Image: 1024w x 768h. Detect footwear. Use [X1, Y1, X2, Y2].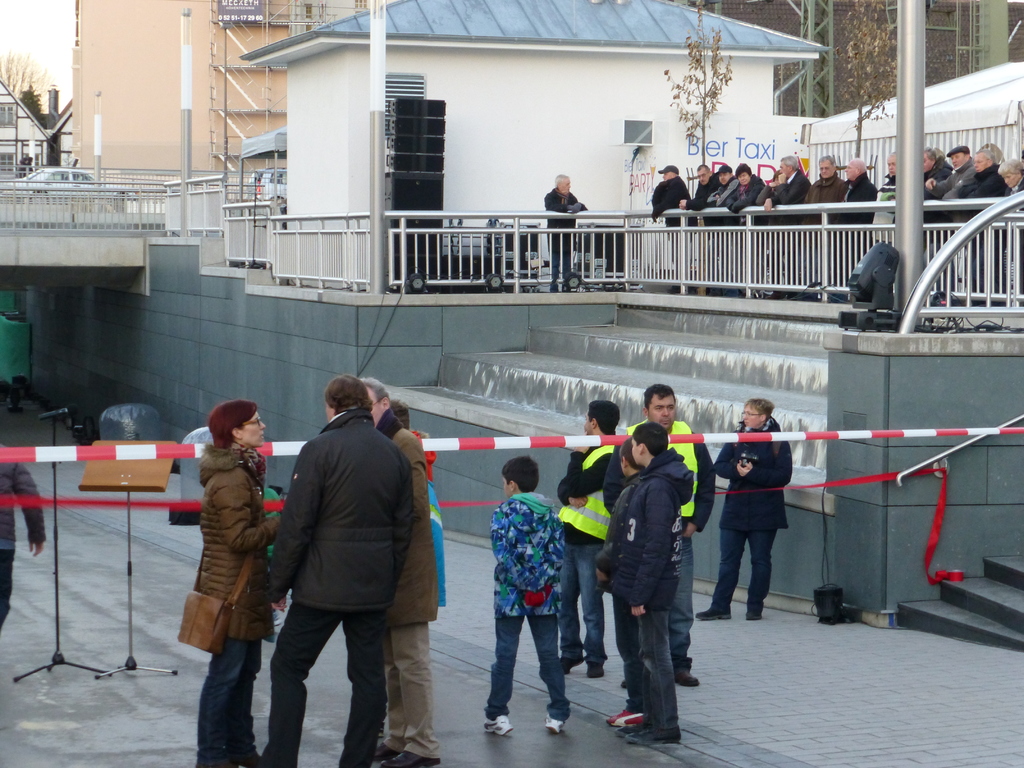
[627, 726, 680, 745].
